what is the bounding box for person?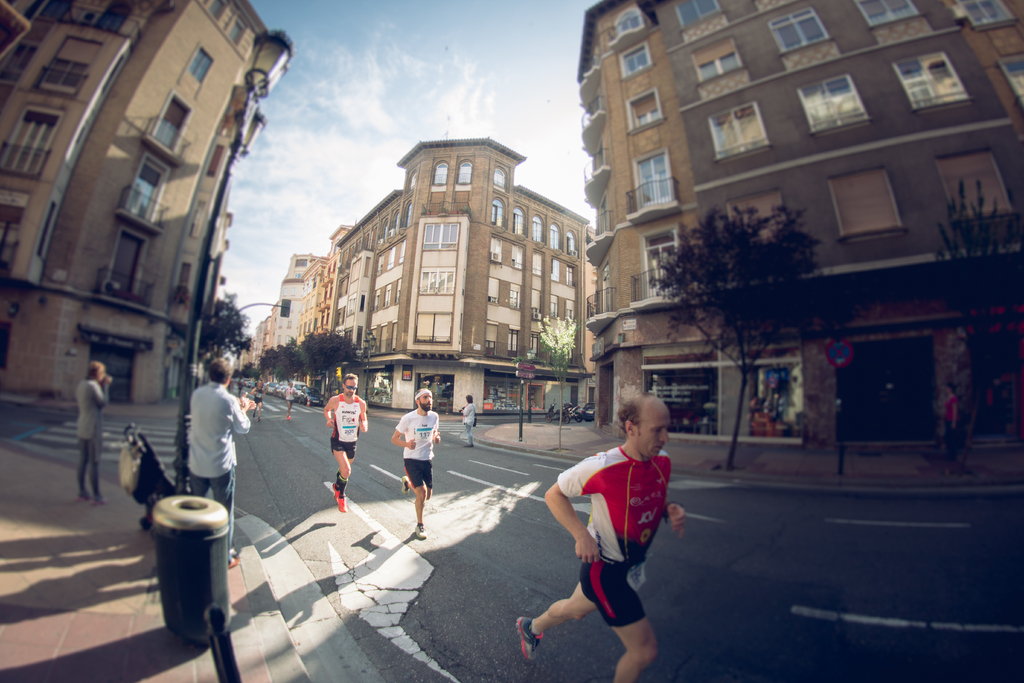
323:375:369:511.
